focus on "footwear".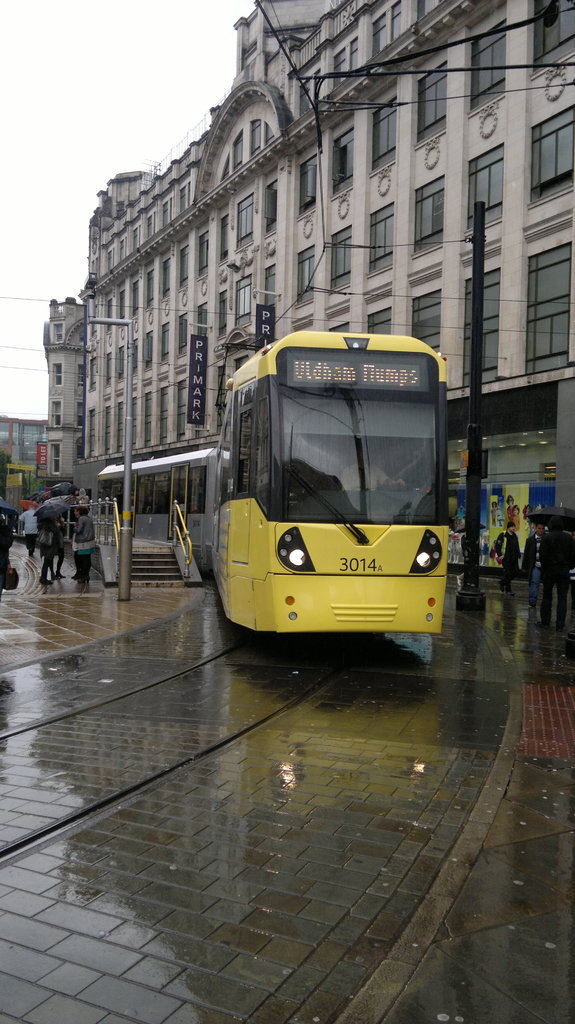
Focused at [58, 572, 65, 577].
